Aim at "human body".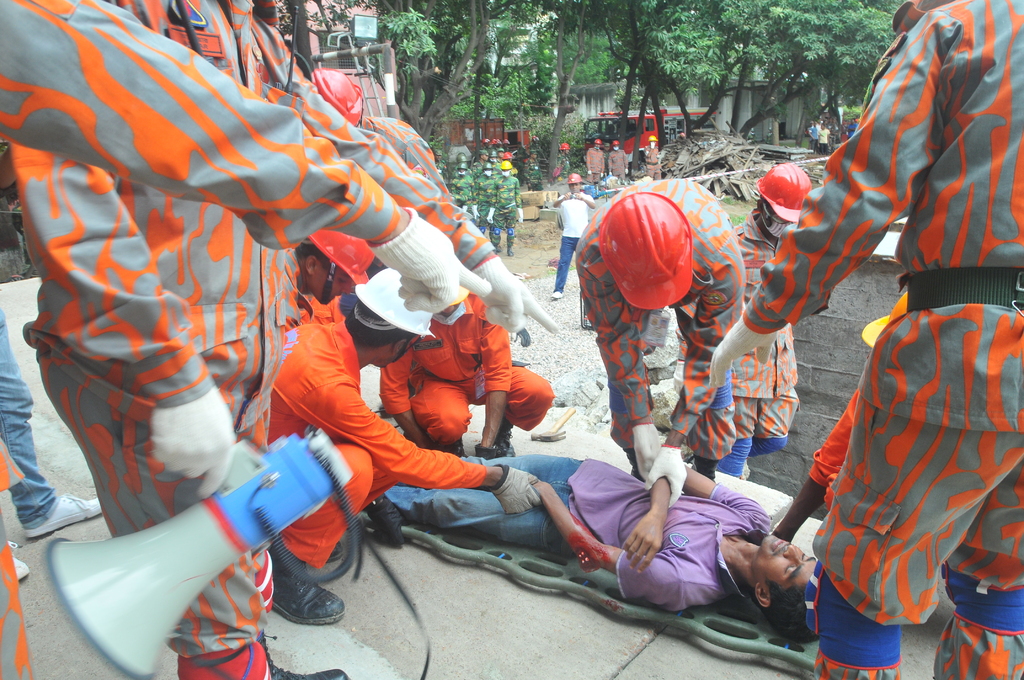
Aimed at box(12, 0, 308, 679).
